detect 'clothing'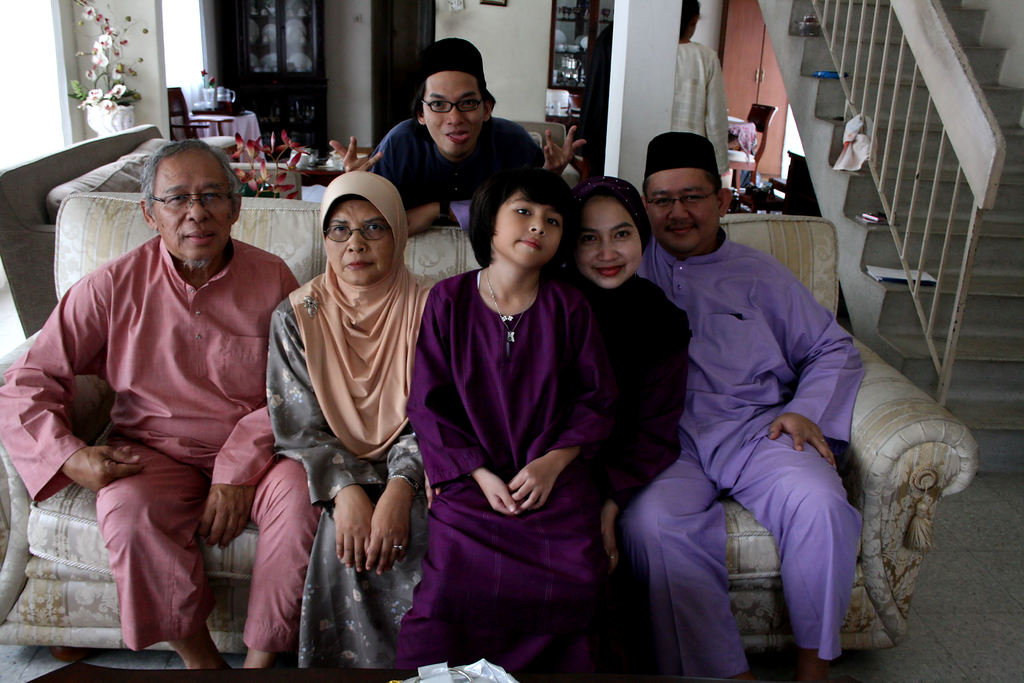
{"left": 675, "top": 34, "right": 726, "bottom": 168}
